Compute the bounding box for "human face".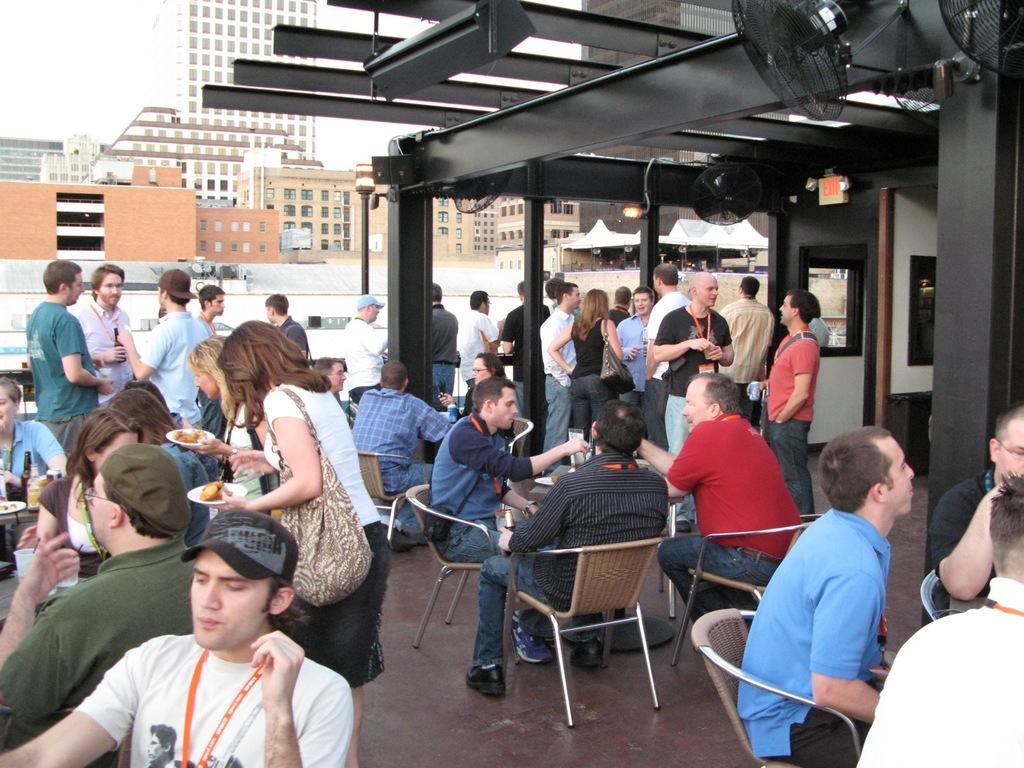
left=494, top=391, right=520, bottom=426.
